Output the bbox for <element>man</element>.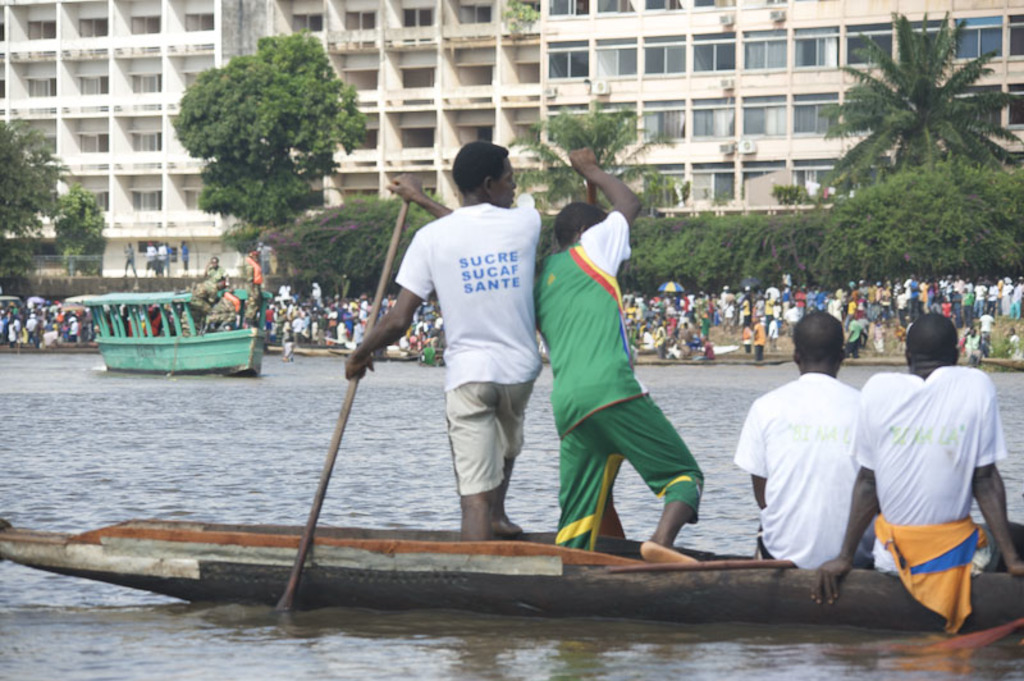
1005,325,1023,356.
